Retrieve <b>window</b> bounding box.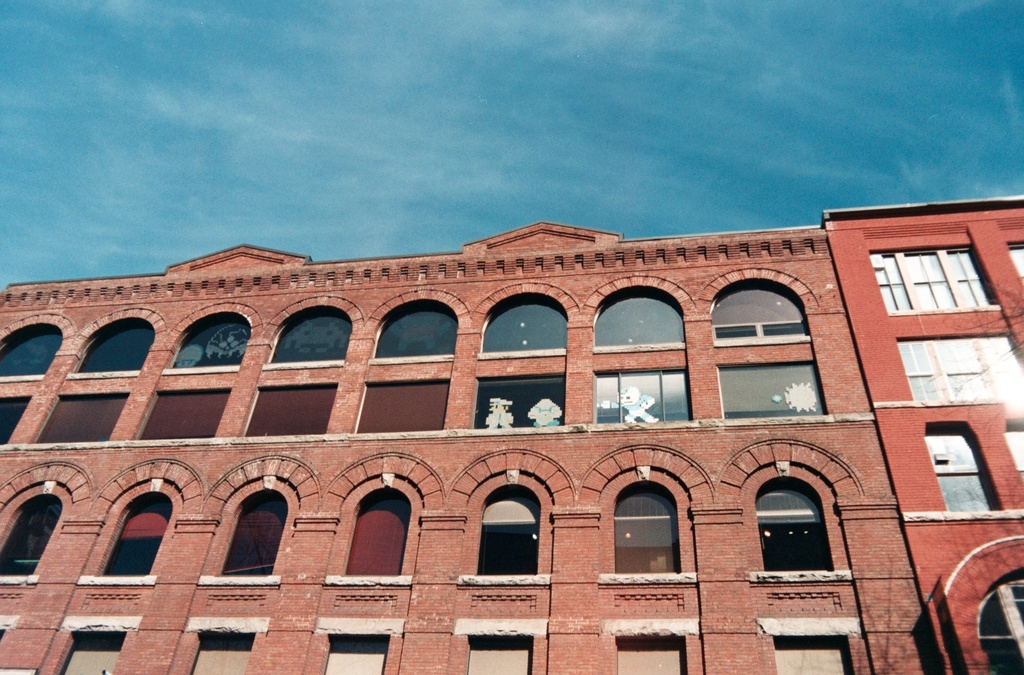
Bounding box: [0,323,65,374].
